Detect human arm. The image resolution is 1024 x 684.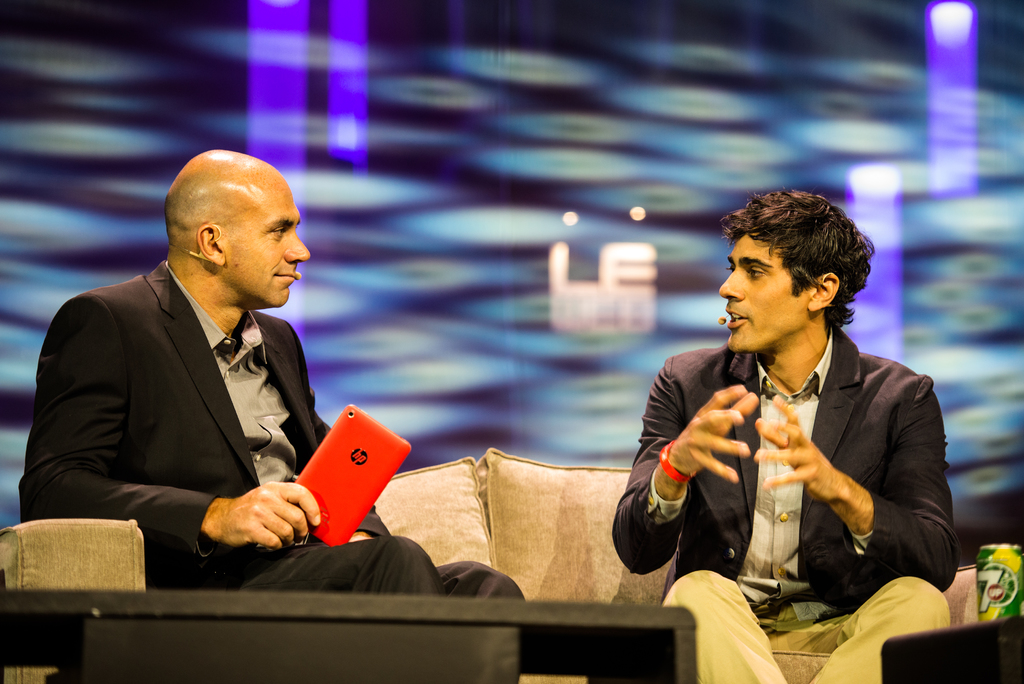
280:315:395:540.
